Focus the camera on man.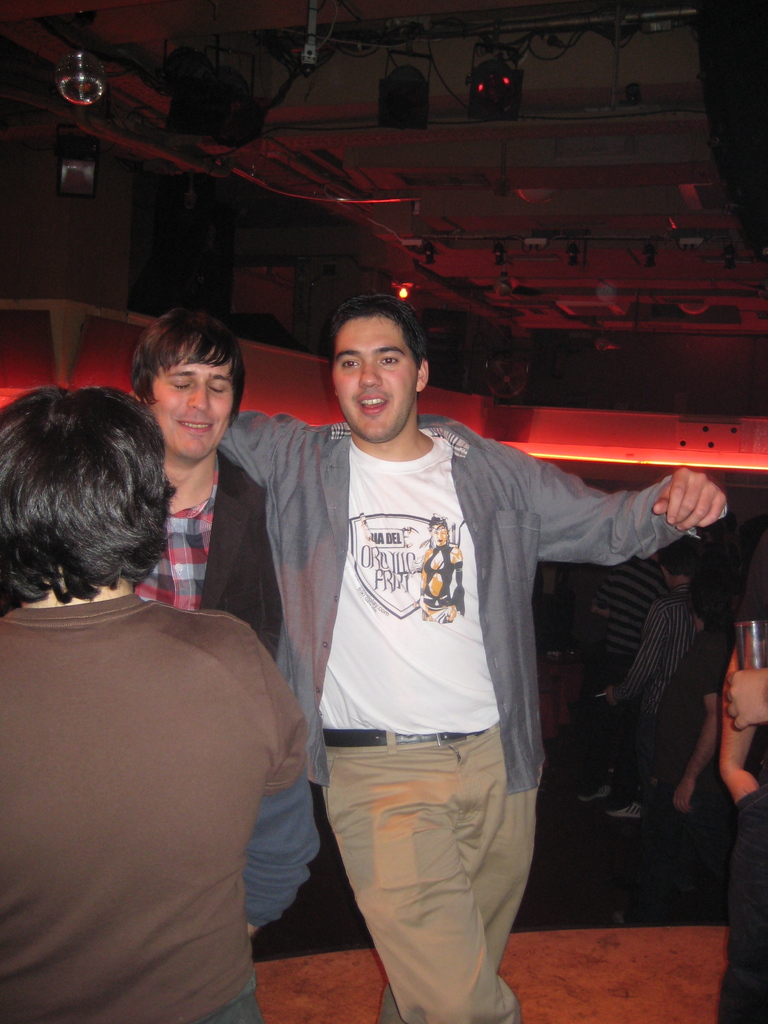
Focus region: BBox(212, 287, 724, 1023).
